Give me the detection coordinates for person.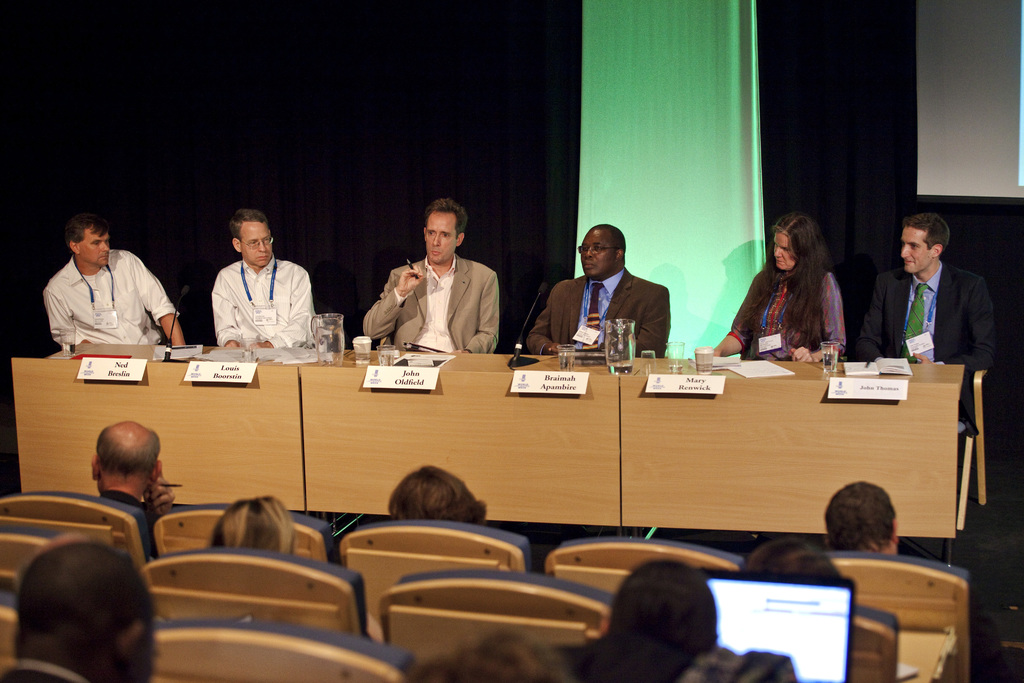
locate(609, 562, 714, 642).
